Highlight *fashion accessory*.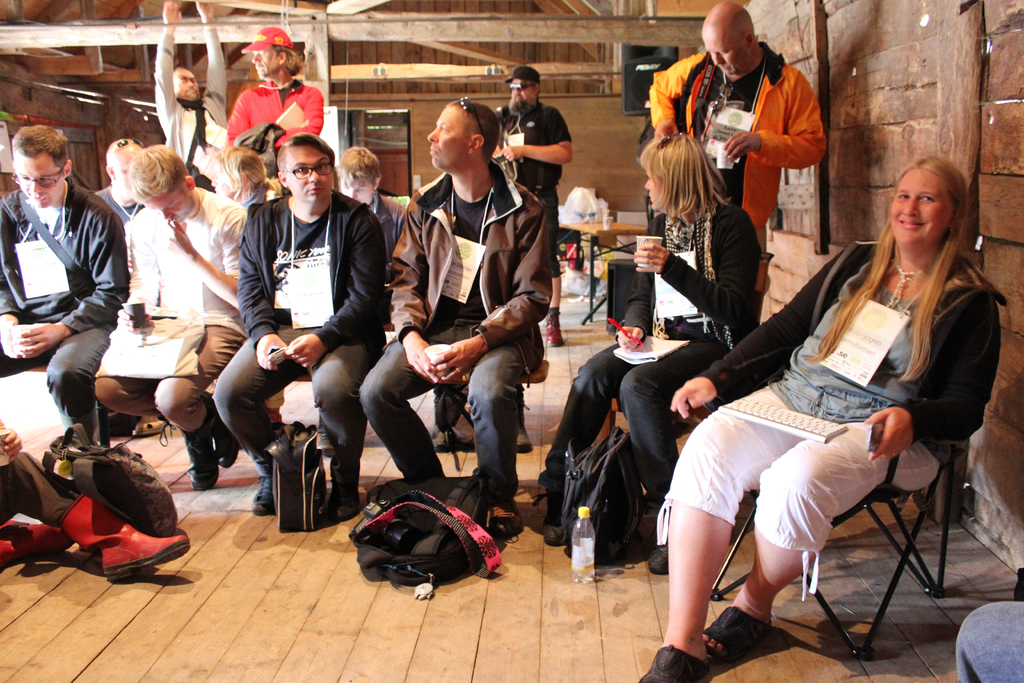
Highlighted region: 890:259:925:309.
